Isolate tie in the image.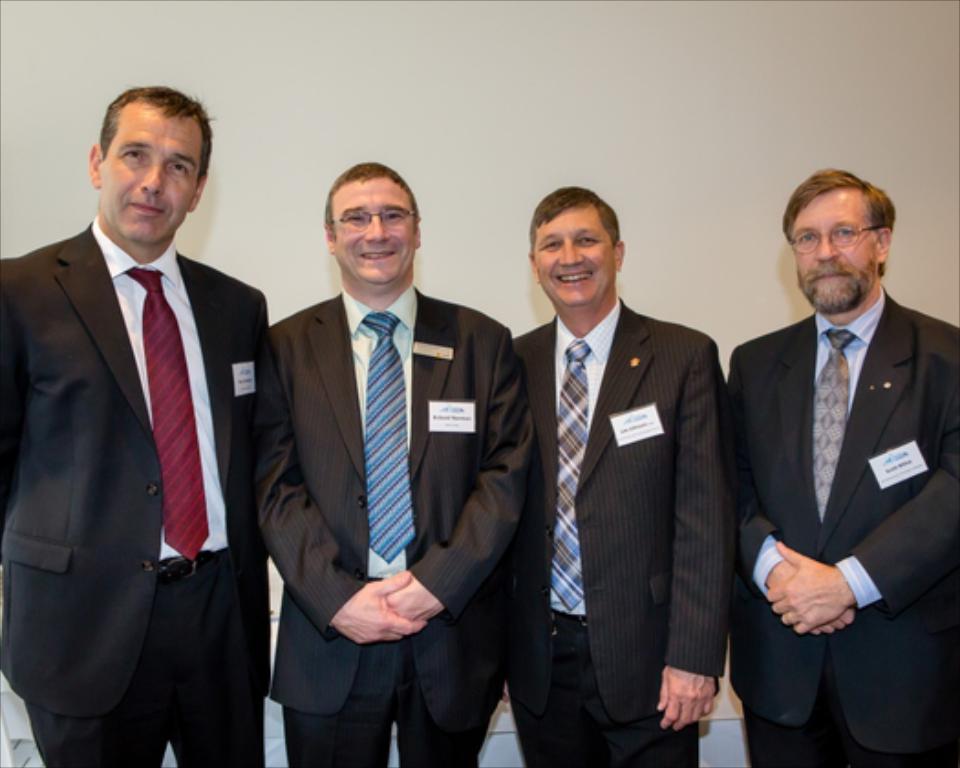
Isolated region: {"x1": 806, "y1": 324, "x2": 865, "y2": 525}.
